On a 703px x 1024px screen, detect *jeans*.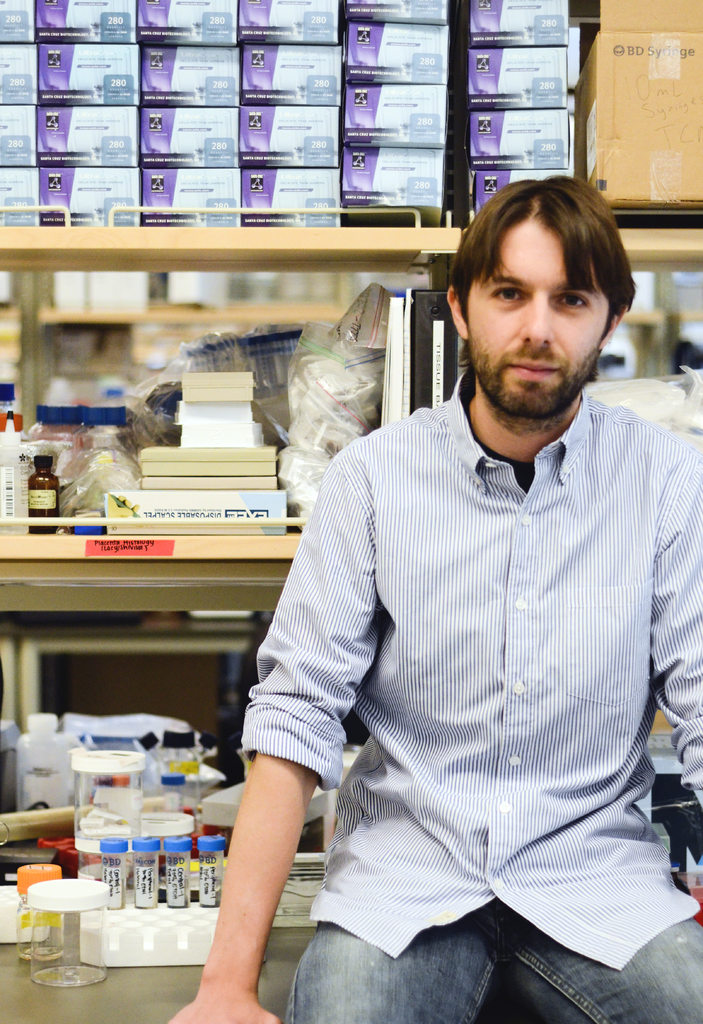
(288,897,702,1023).
